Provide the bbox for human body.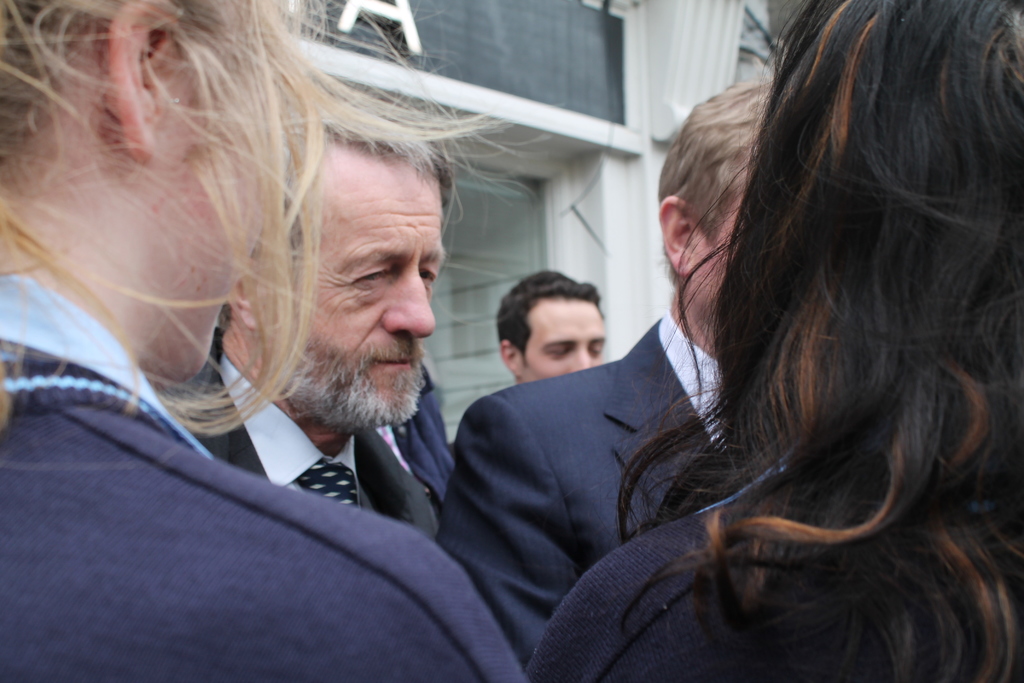
l=179, t=74, r=435, b=545.
